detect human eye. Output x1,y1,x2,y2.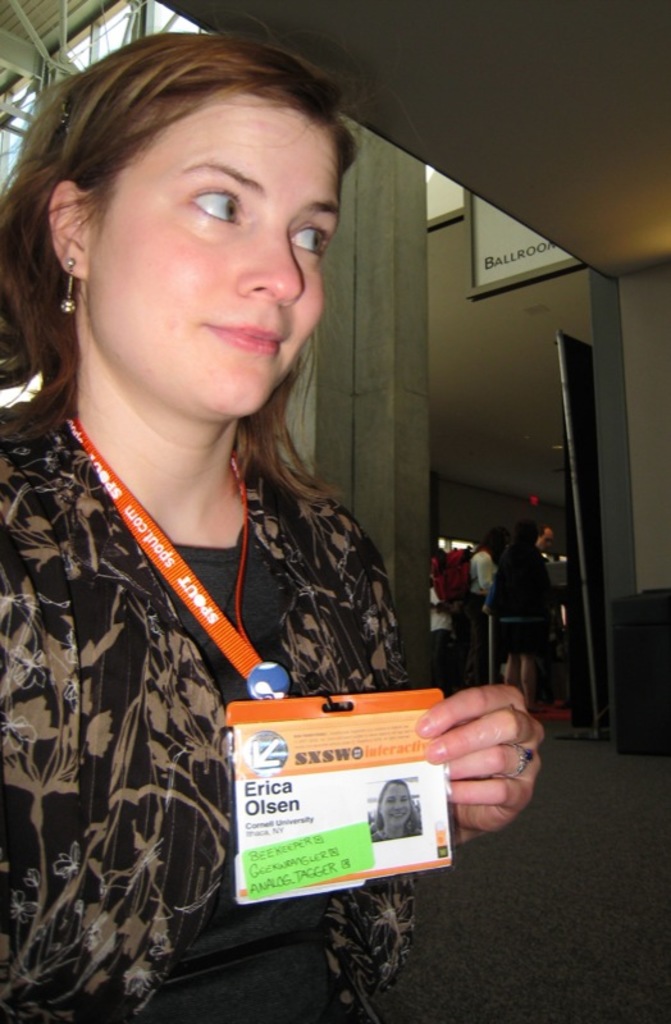
289,218,333,262.
